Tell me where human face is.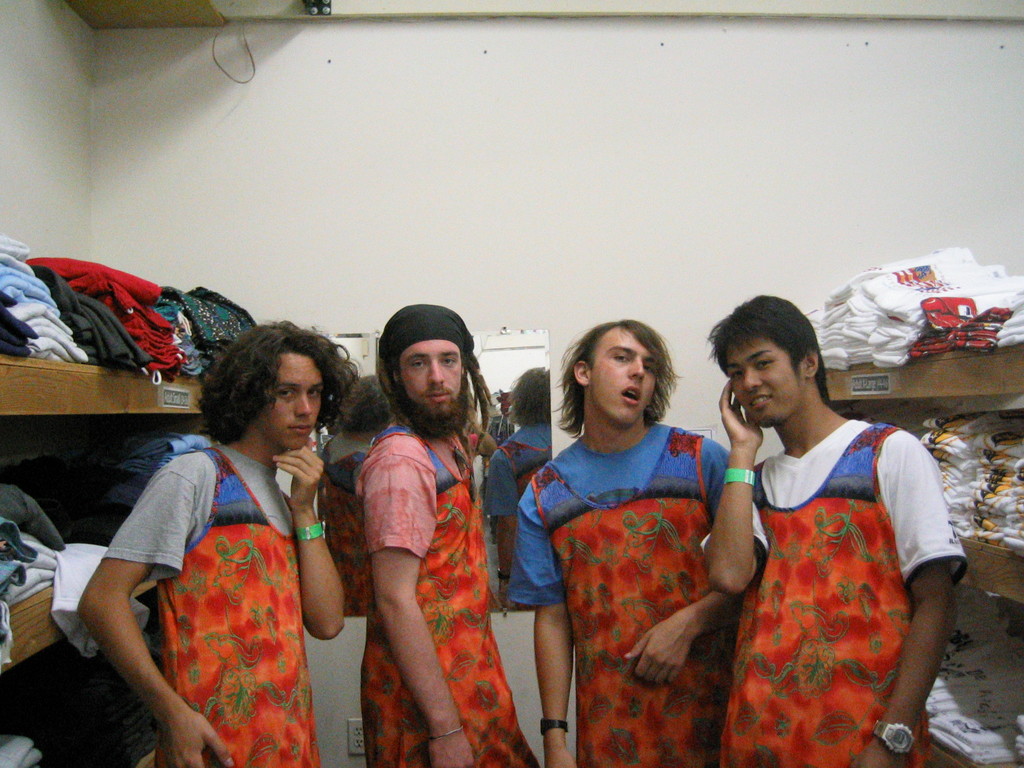
human face is at l=586, t=321, r=651, b=425.
